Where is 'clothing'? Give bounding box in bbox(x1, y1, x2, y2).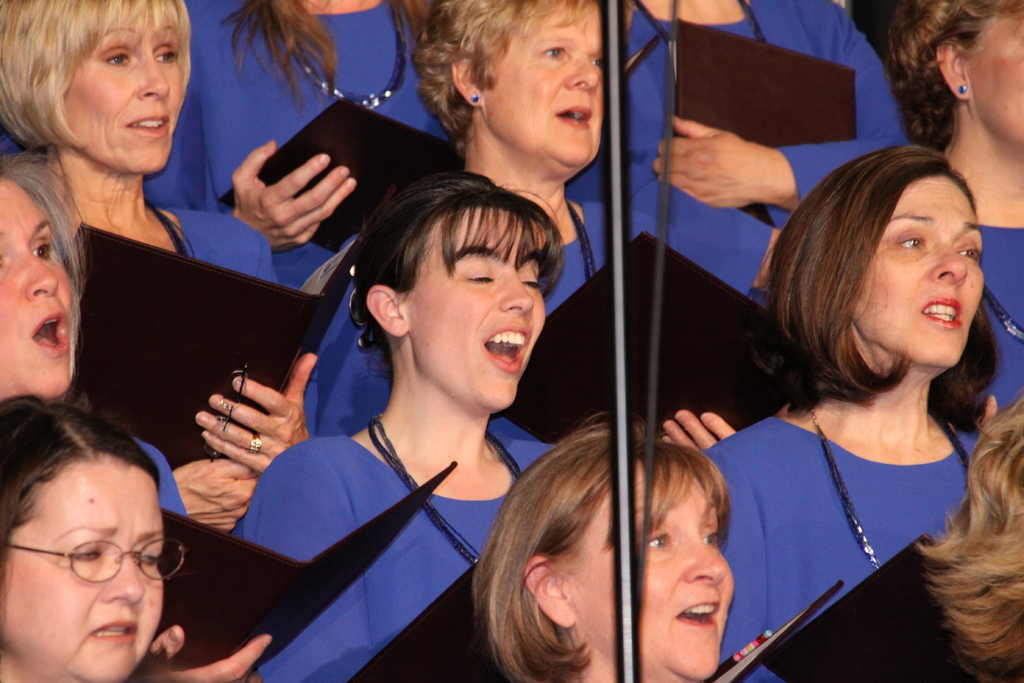
bbox(127, 434, 191, 516).
